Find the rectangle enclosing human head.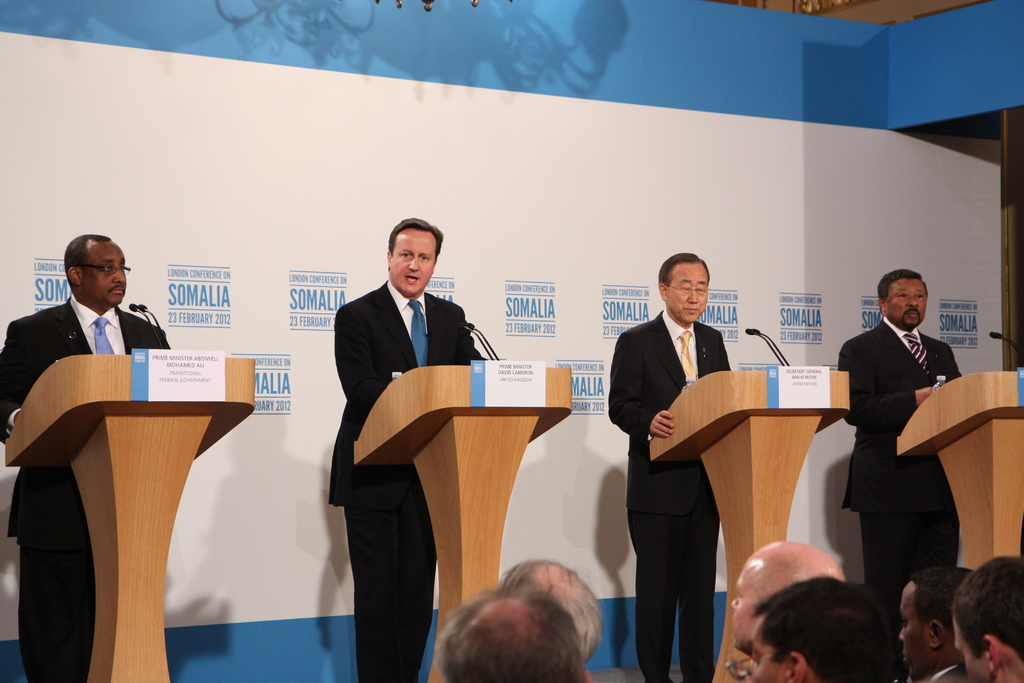
[x1=657, y1=251, x2=708, y2=321].
